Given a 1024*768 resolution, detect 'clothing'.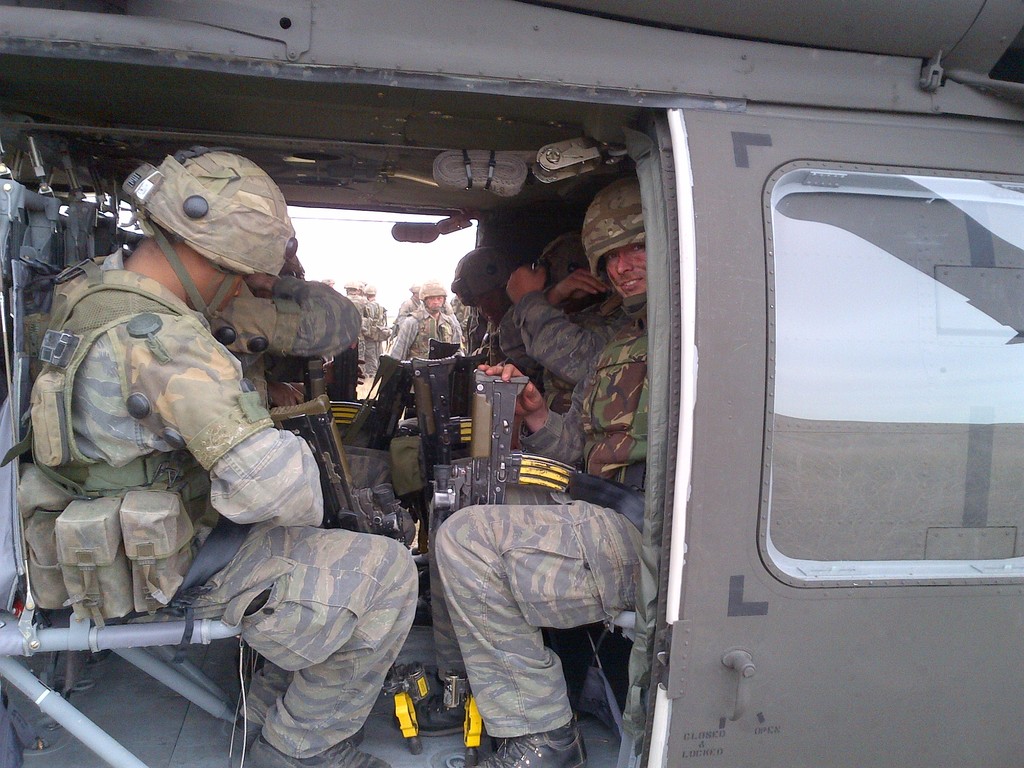
<region>13, 247, 419, 758</region>.
